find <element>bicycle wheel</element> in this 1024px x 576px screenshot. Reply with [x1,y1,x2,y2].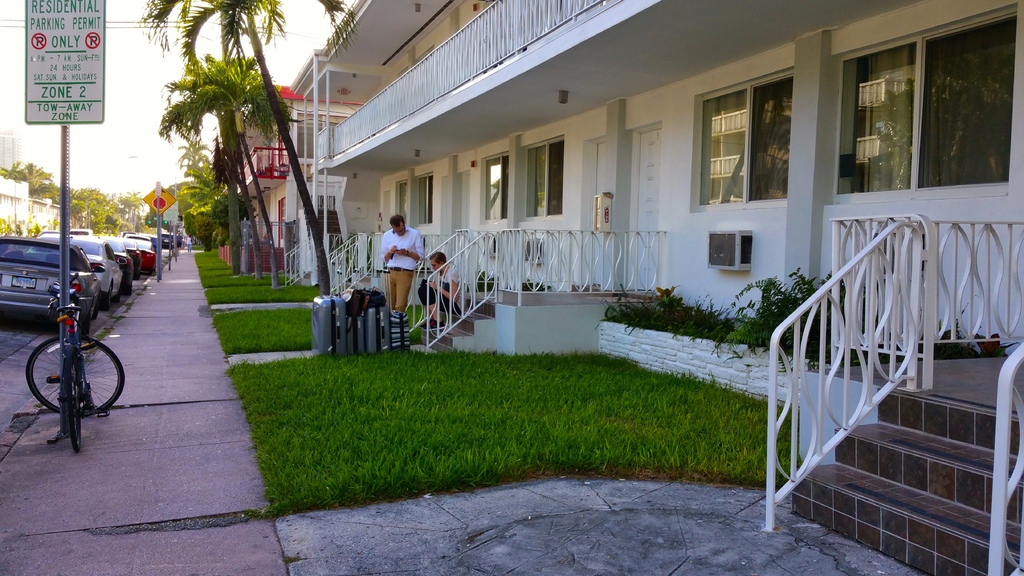
[23,330,125,420].
